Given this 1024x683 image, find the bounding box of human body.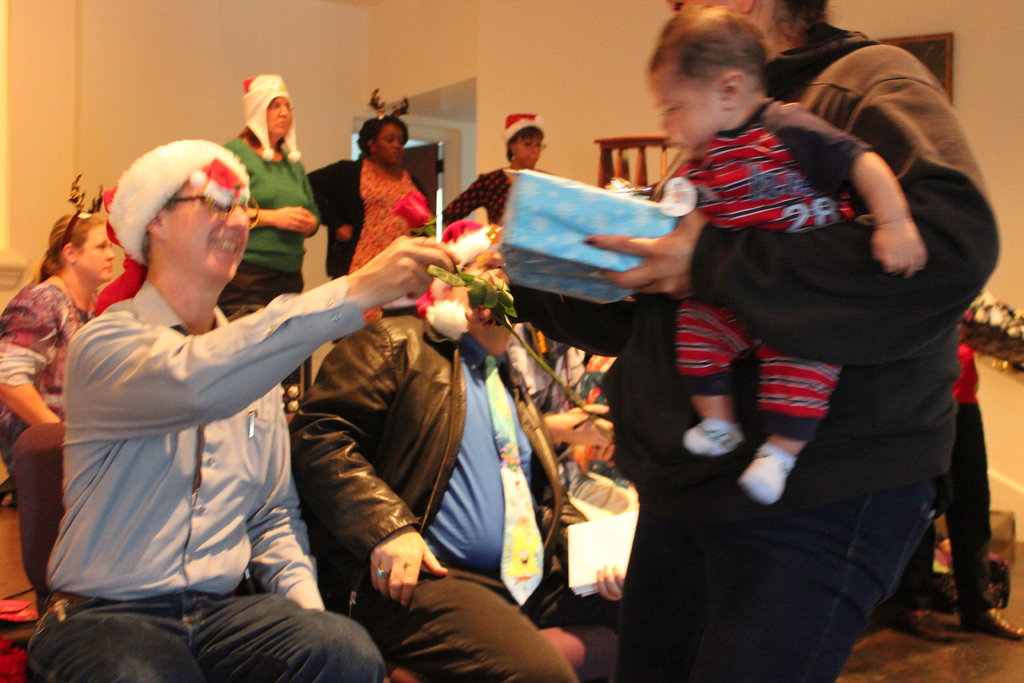
307/157/429/278.
